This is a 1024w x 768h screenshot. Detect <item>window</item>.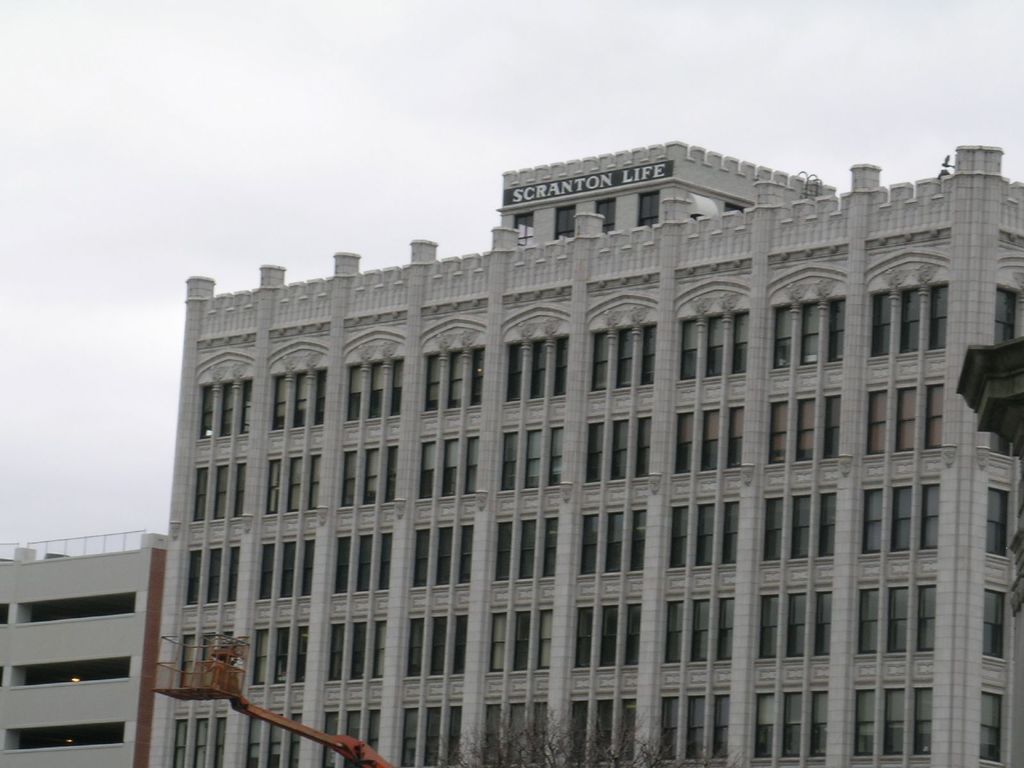
245, 712, 299, 766.
